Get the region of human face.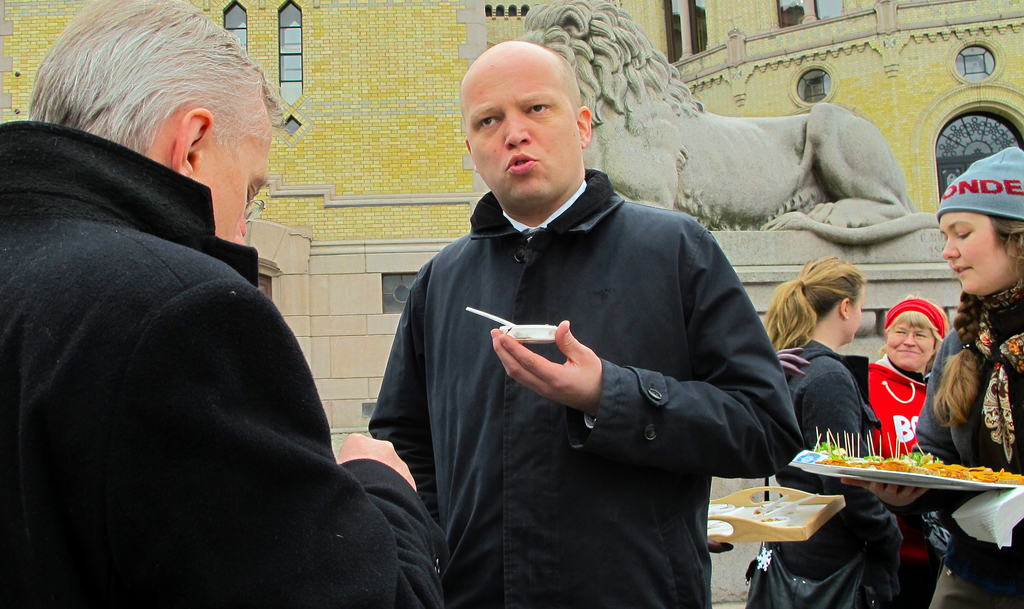
188:118:276:243.
